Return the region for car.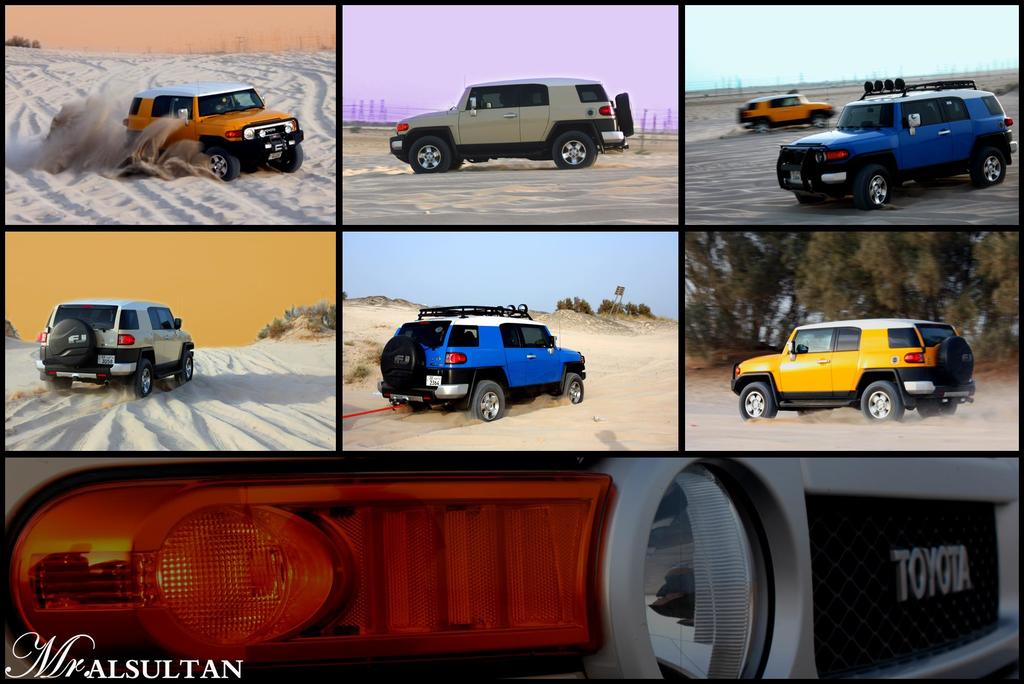
(729, 318, 975, 425).
